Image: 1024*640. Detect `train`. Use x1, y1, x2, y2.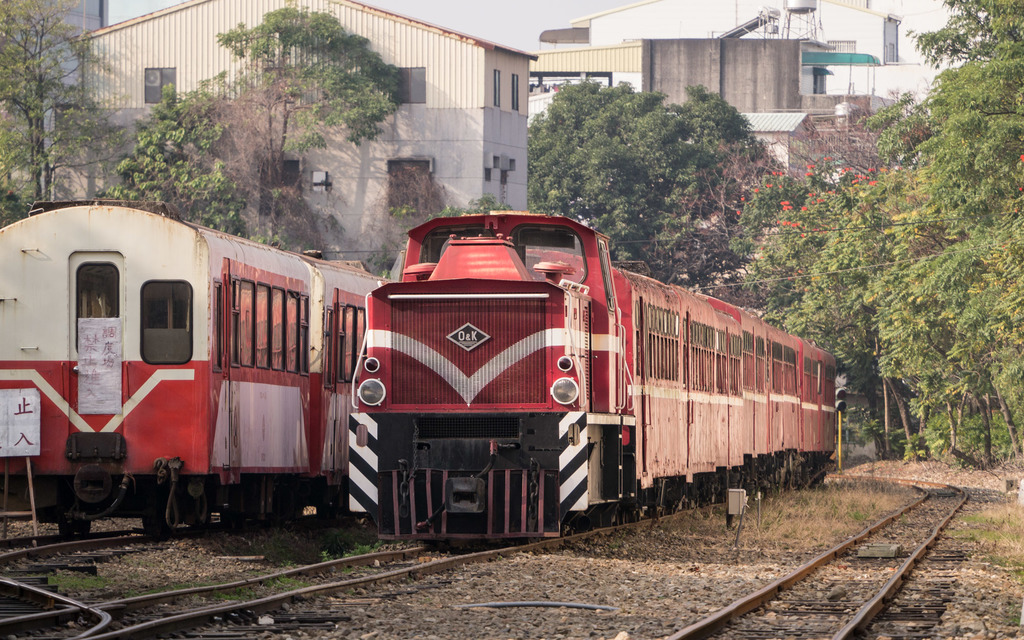
0, 189, 399, 530.
